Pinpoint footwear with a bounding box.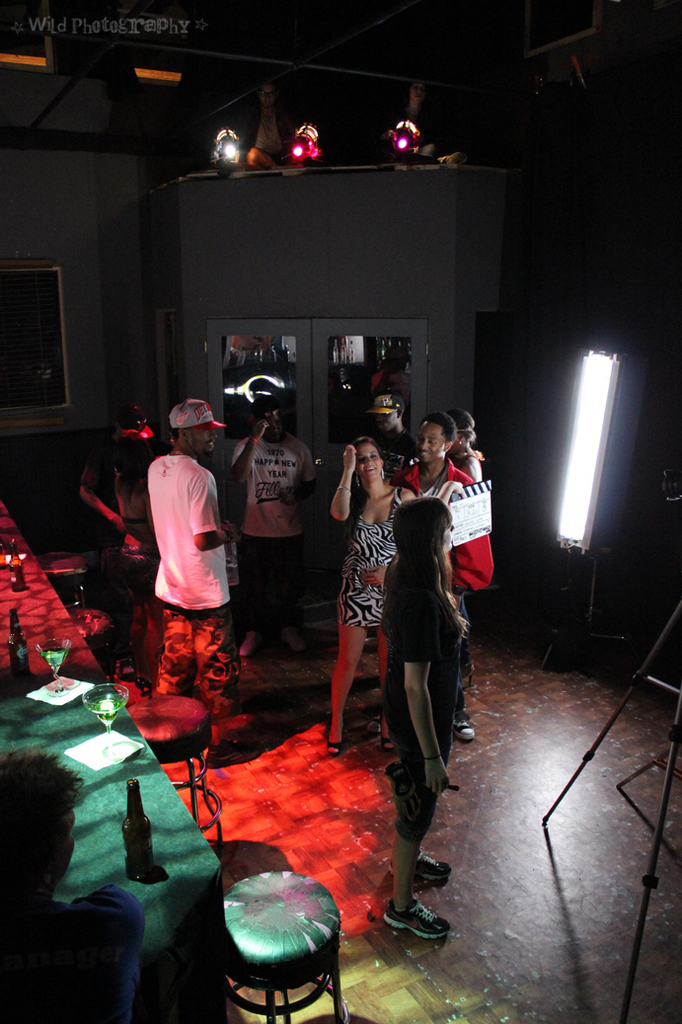
{"left": 452, "top": 714, "right": 479, "bottom": 743}.
